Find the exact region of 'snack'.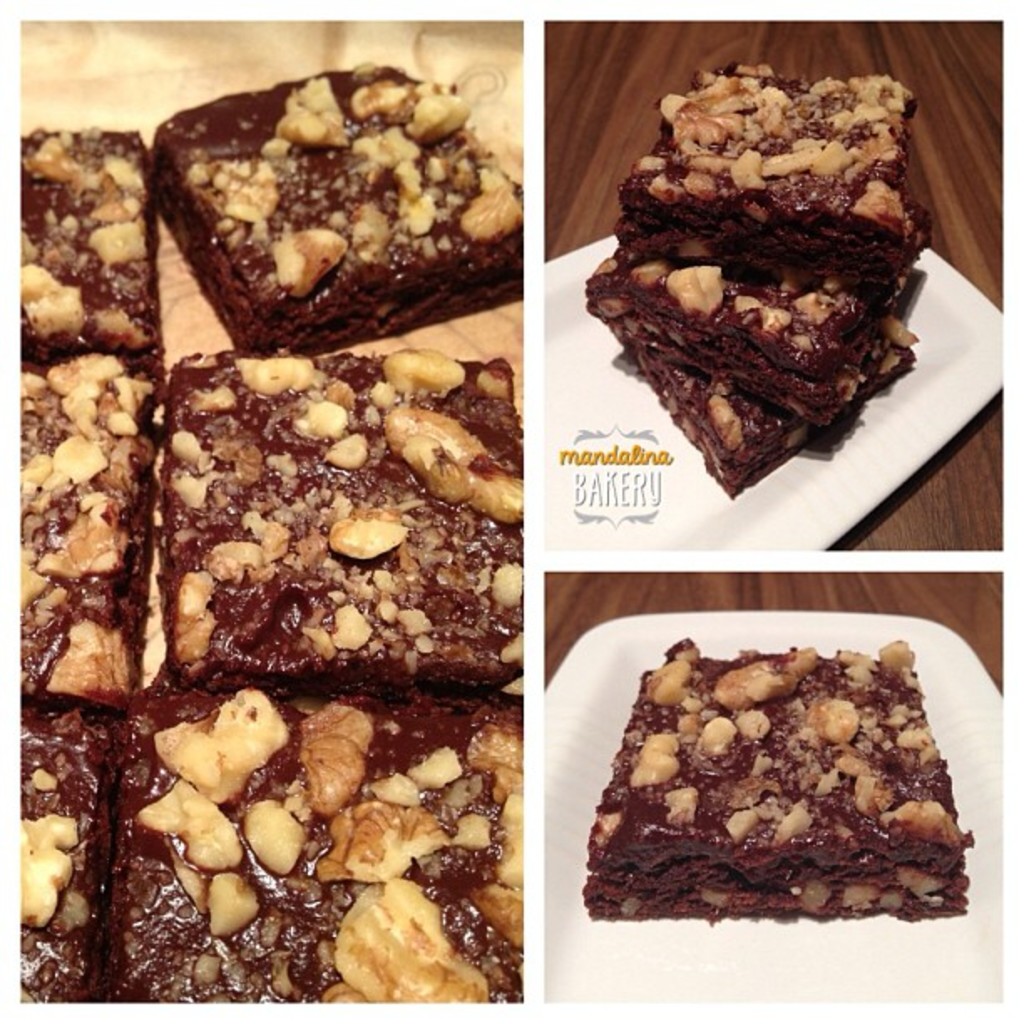
Exact region: (643,353,853,492).
